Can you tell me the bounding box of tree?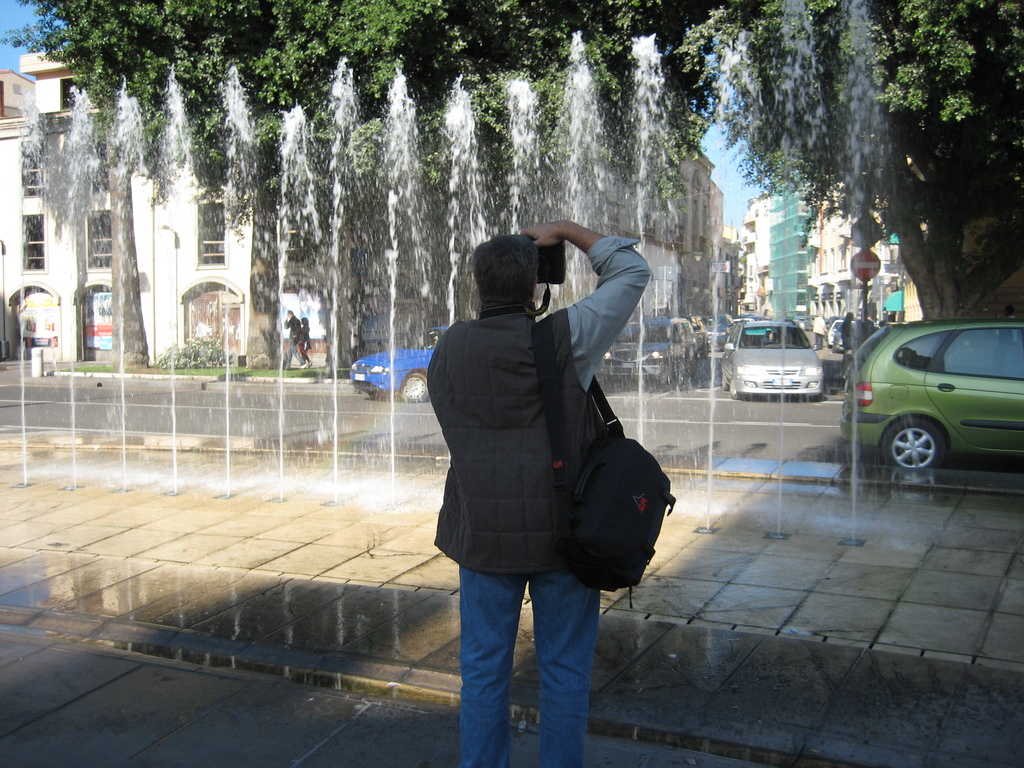
select_region(582, 0, 669, 221).
